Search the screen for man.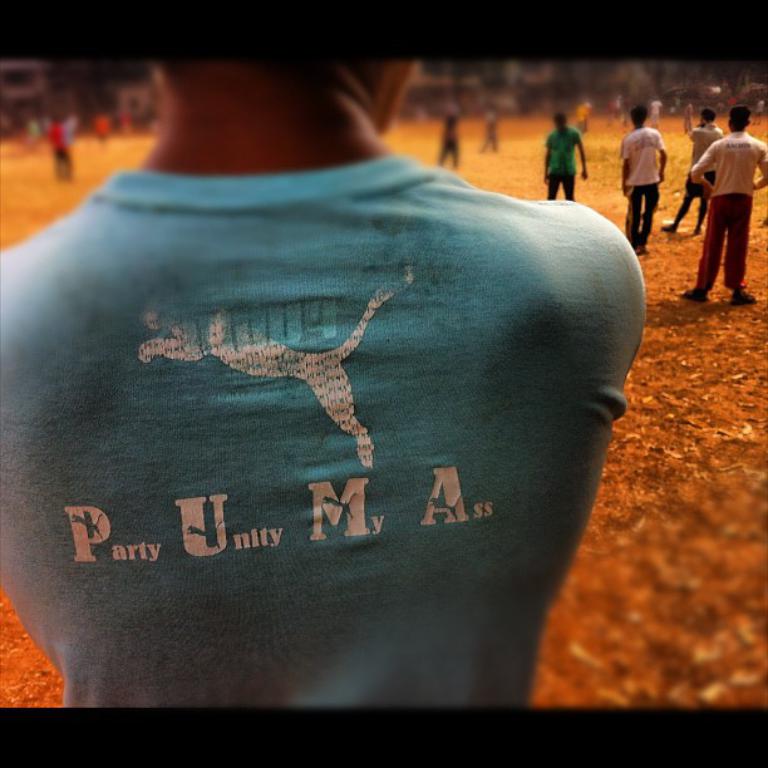
Found at detection(546, 113, 585, 205).
